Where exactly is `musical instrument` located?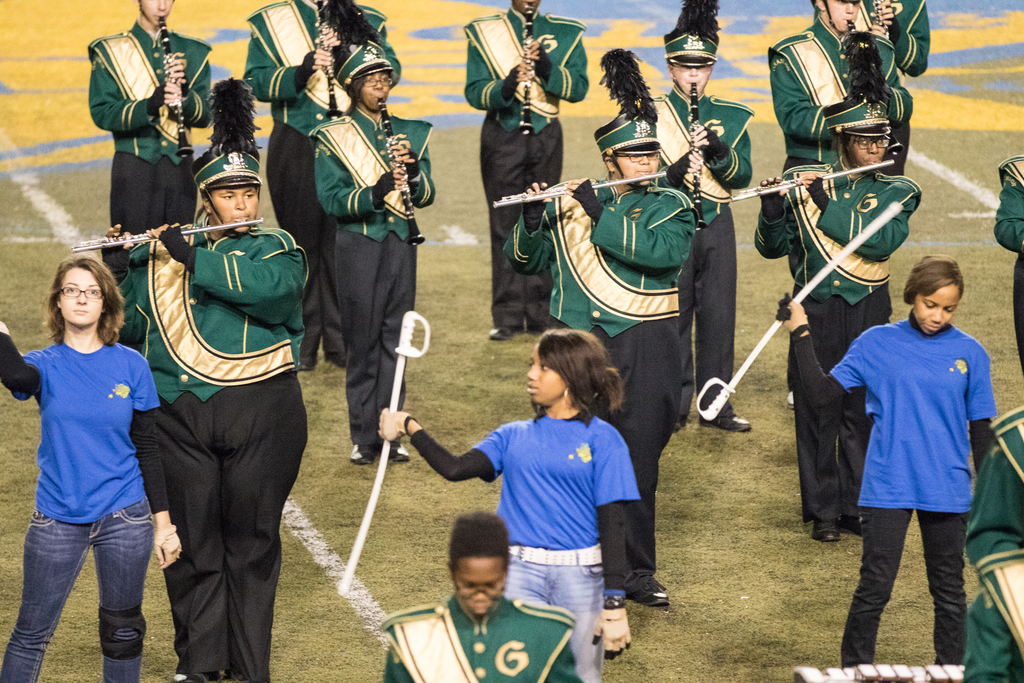
Its bounding box is <region>66, 218, 264, 261</region>.
